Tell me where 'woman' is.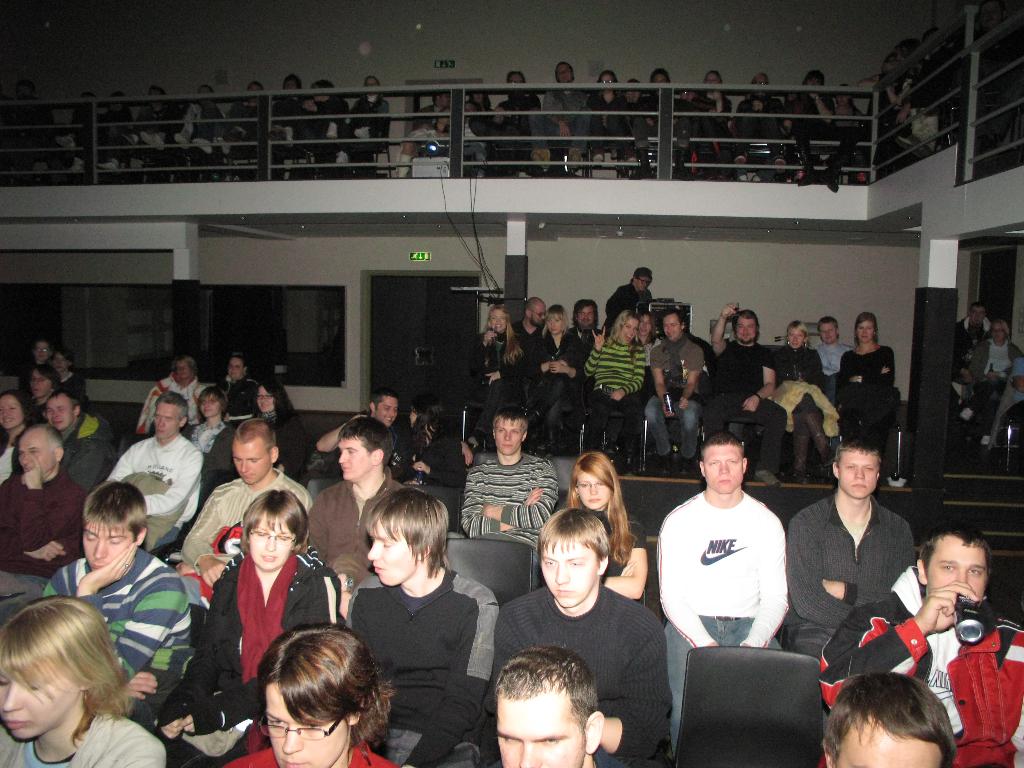
'woman' is at detection(0, 594, 167, 767).
